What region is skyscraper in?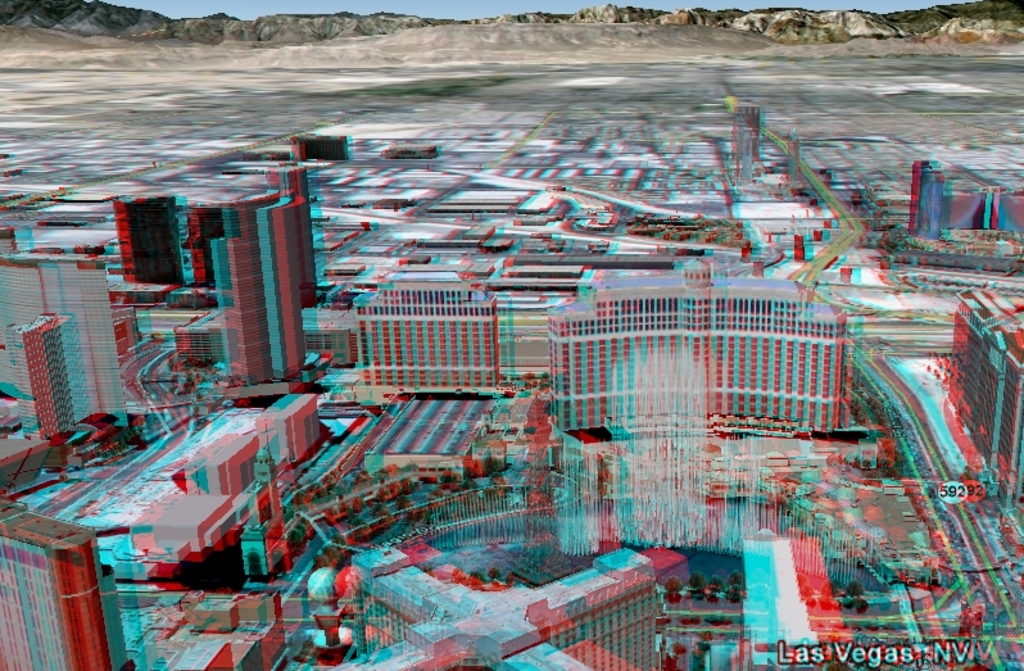
detection(109, 183, 320, 372).
